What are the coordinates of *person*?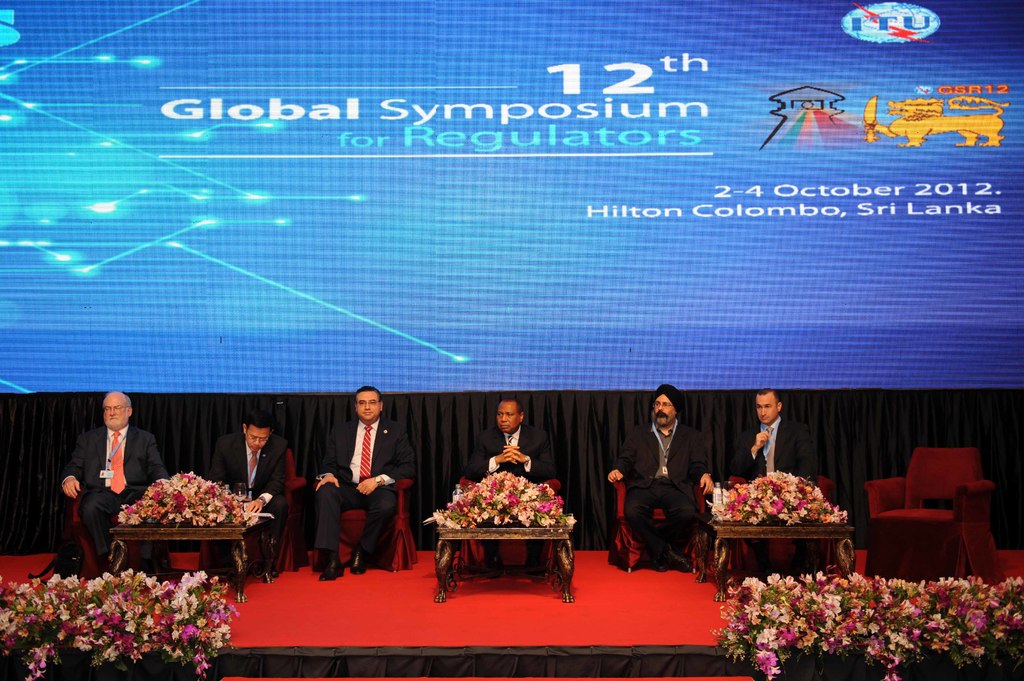
(313, 387, 415, 579).
